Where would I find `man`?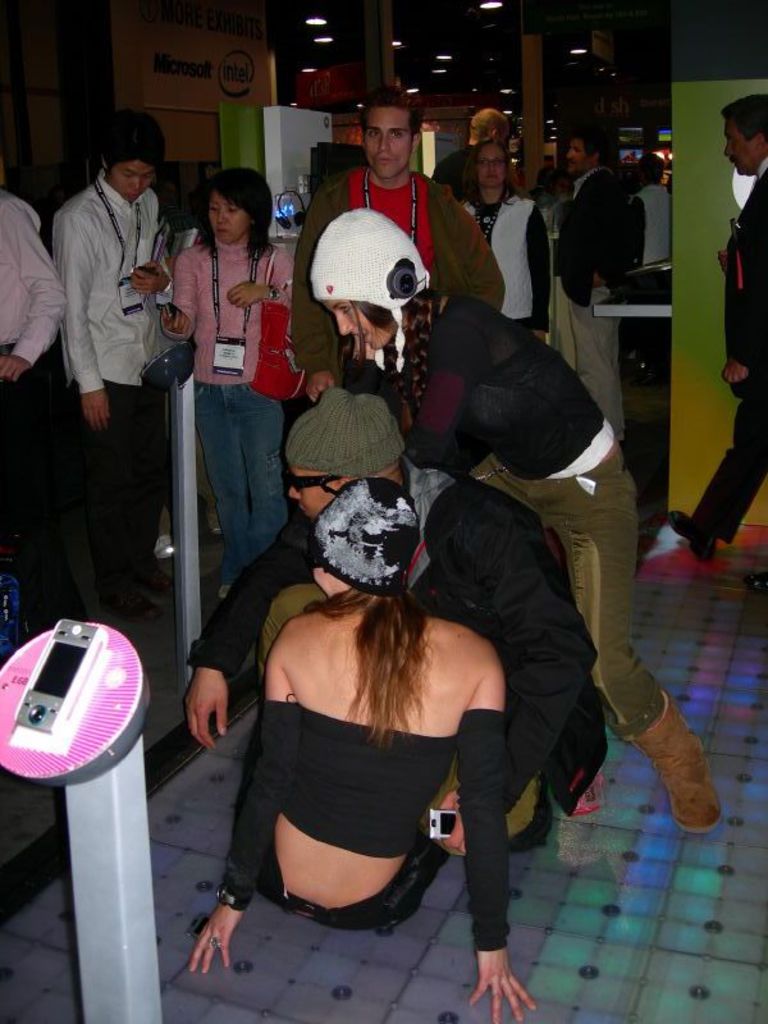
At x1=557, y1=129, x2=623, y2=444.
